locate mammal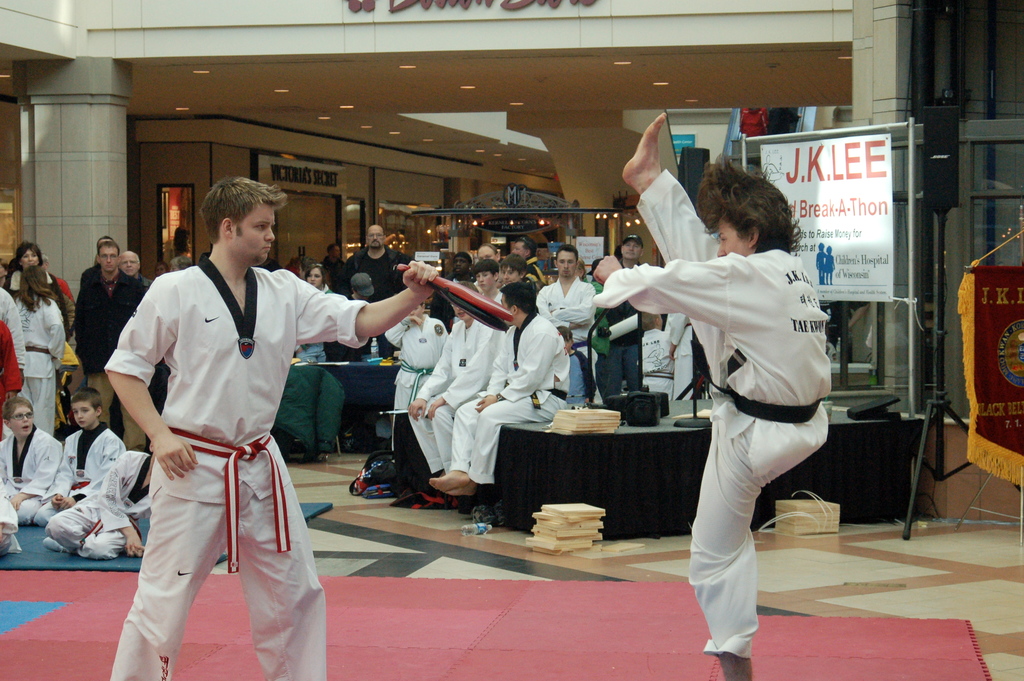
crop(9, 236, 67, 318)
